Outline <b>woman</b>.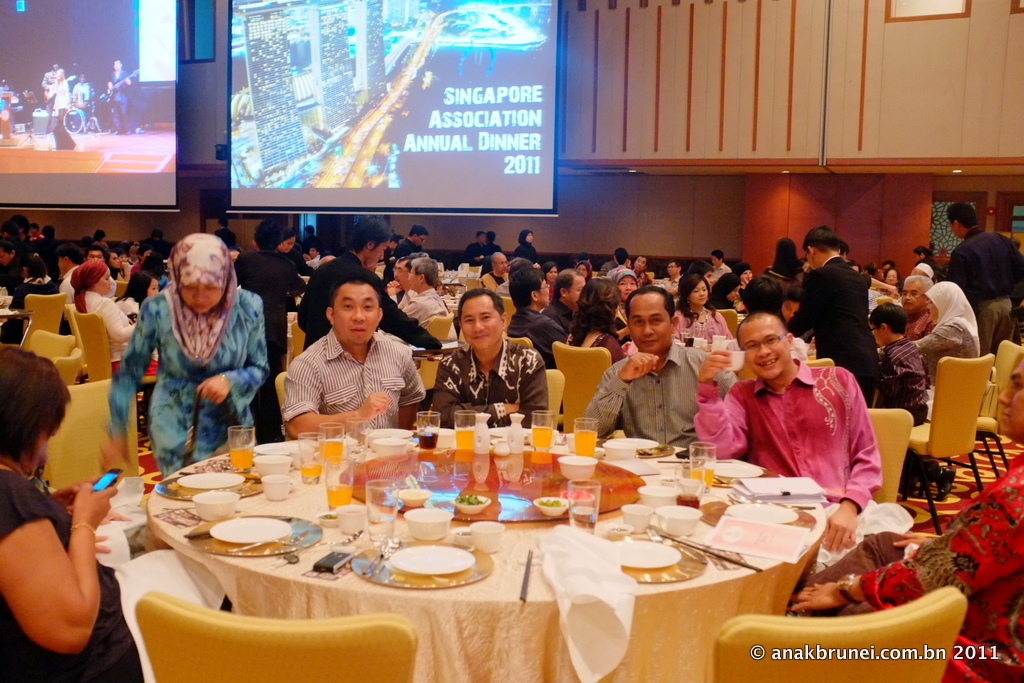
Outline: crop(106, 246, 265, 486).
